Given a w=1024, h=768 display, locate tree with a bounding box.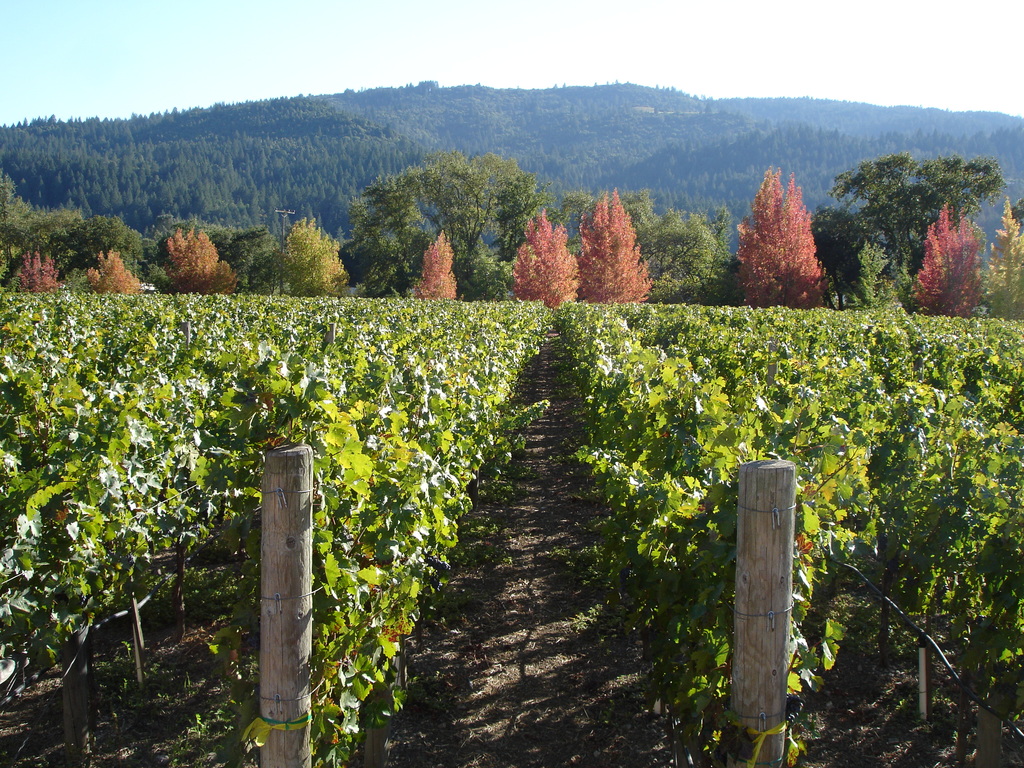
Located: select_region(22, 246, 52, 294).
